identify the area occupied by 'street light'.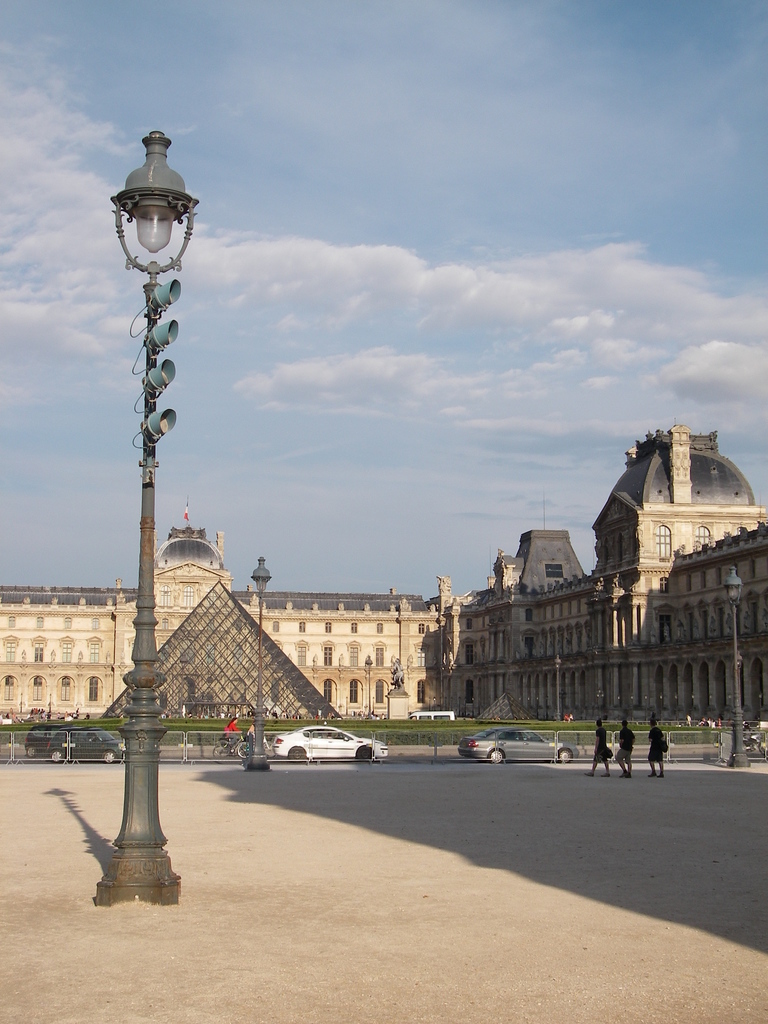
Area: bbox(44, 693, 53, 721).
